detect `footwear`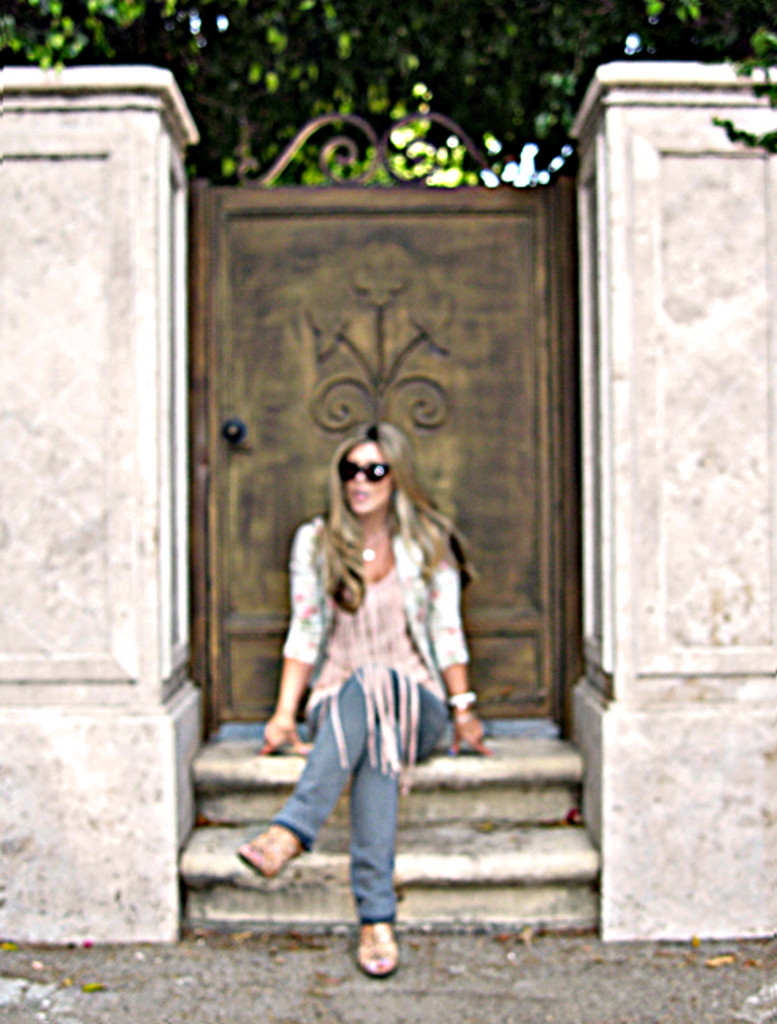
bbox(328, 910, 401, 989)
